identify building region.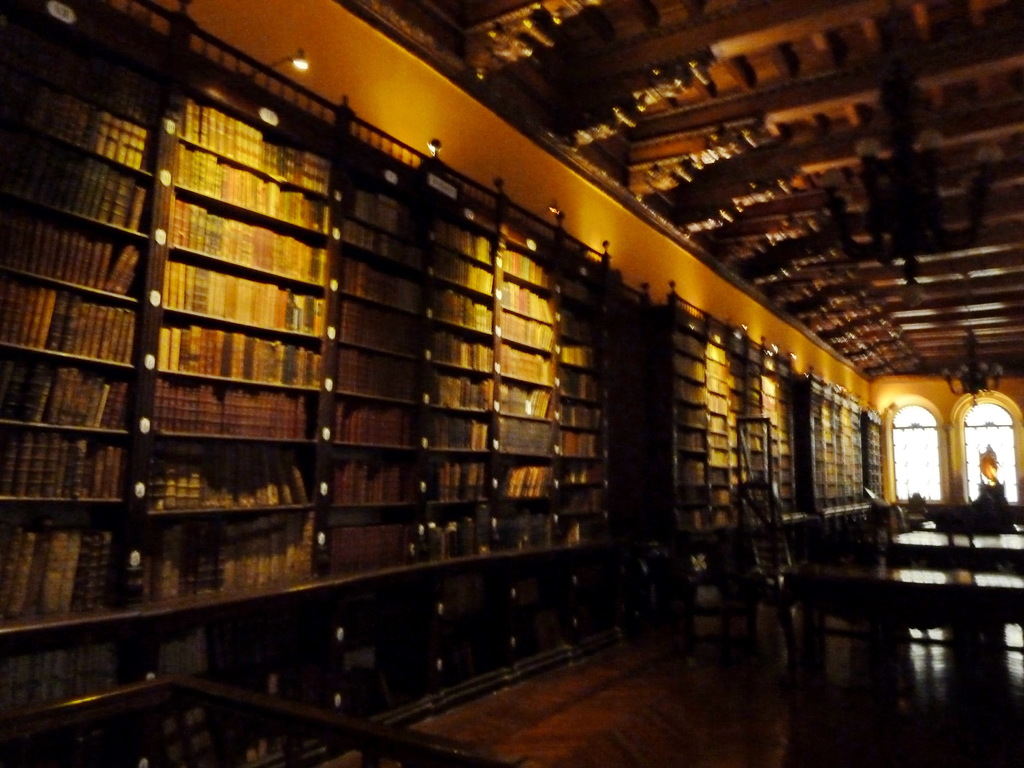
Region: <bbox>0, 0, 1023, 767</bbox>.
